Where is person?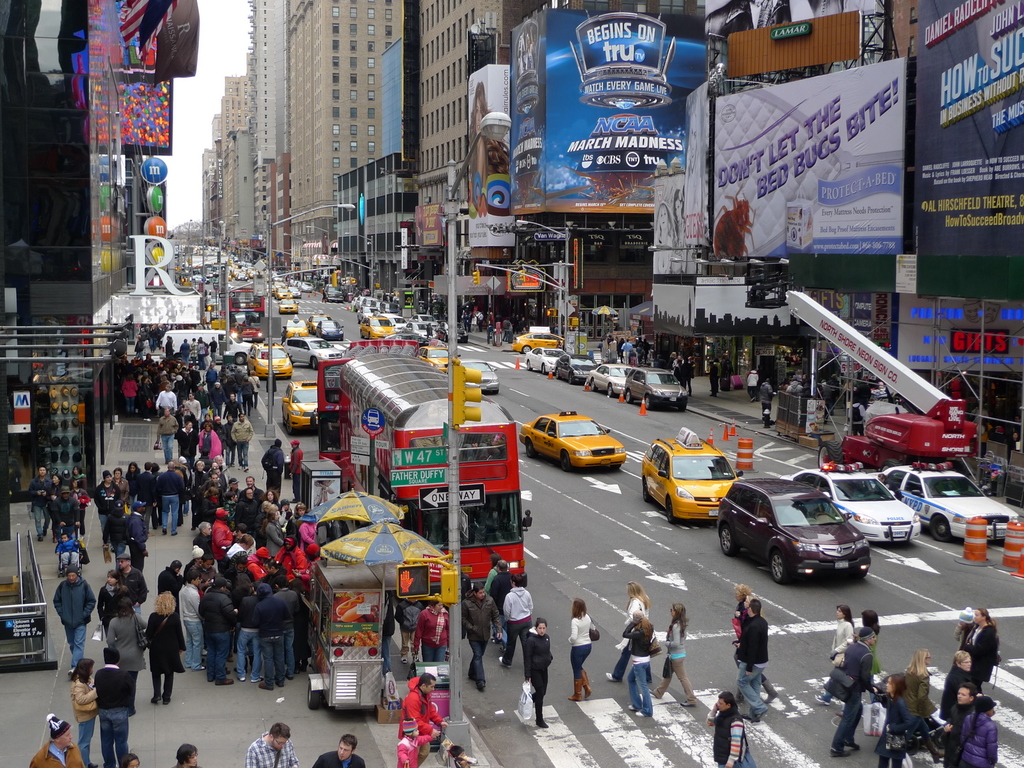
745:369:759:405.
